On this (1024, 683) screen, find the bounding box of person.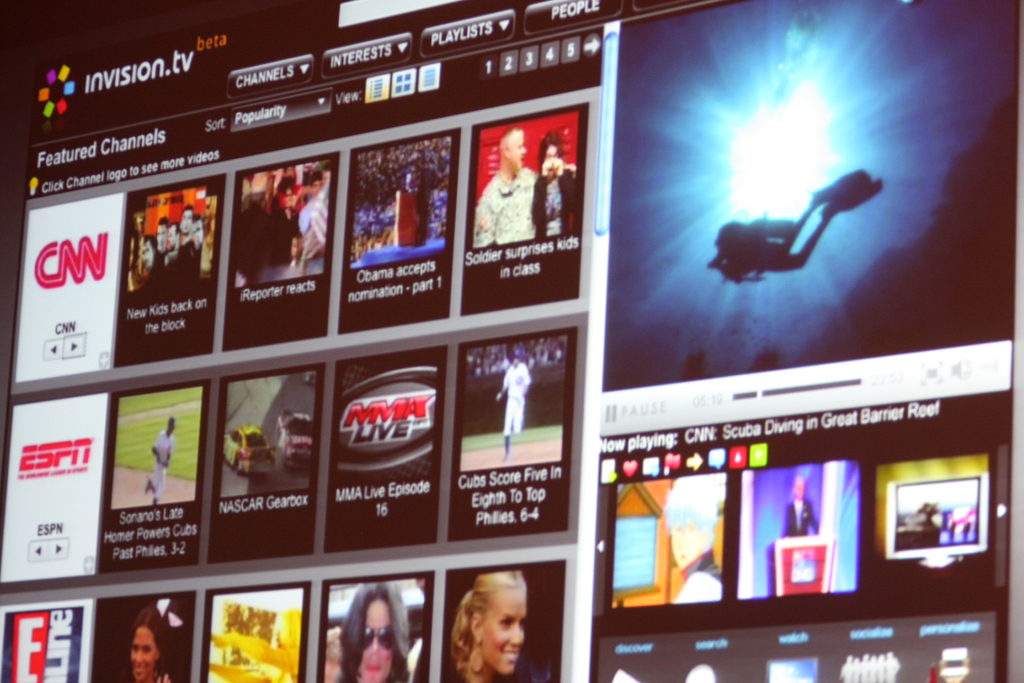
Bounding box: detection(329, 580, 410, 682).
